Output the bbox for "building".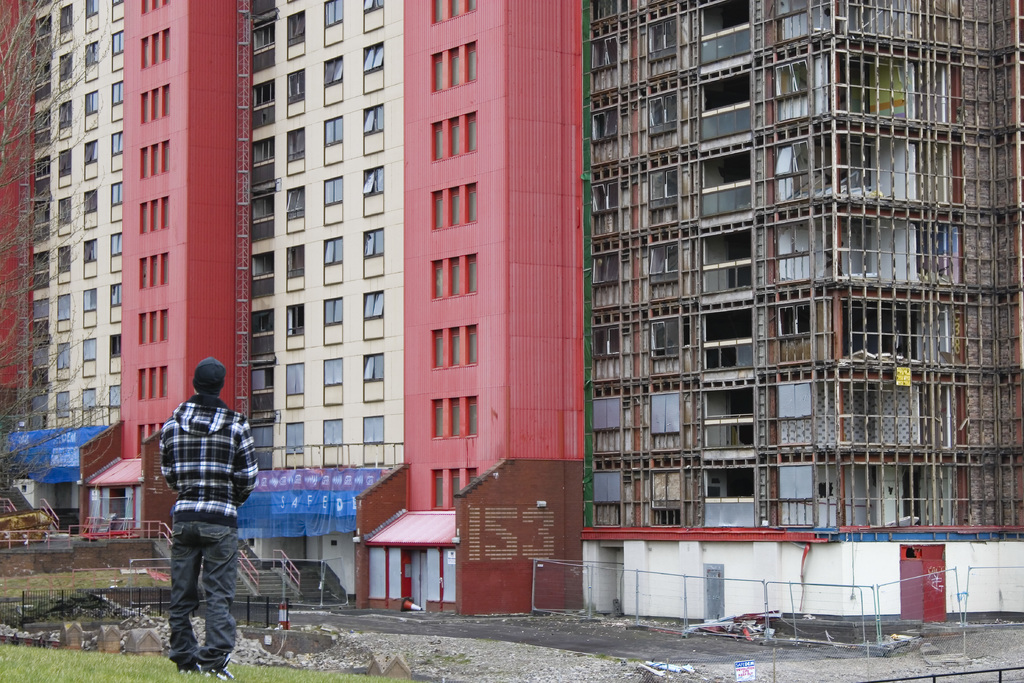
[0,0,1023,644].
